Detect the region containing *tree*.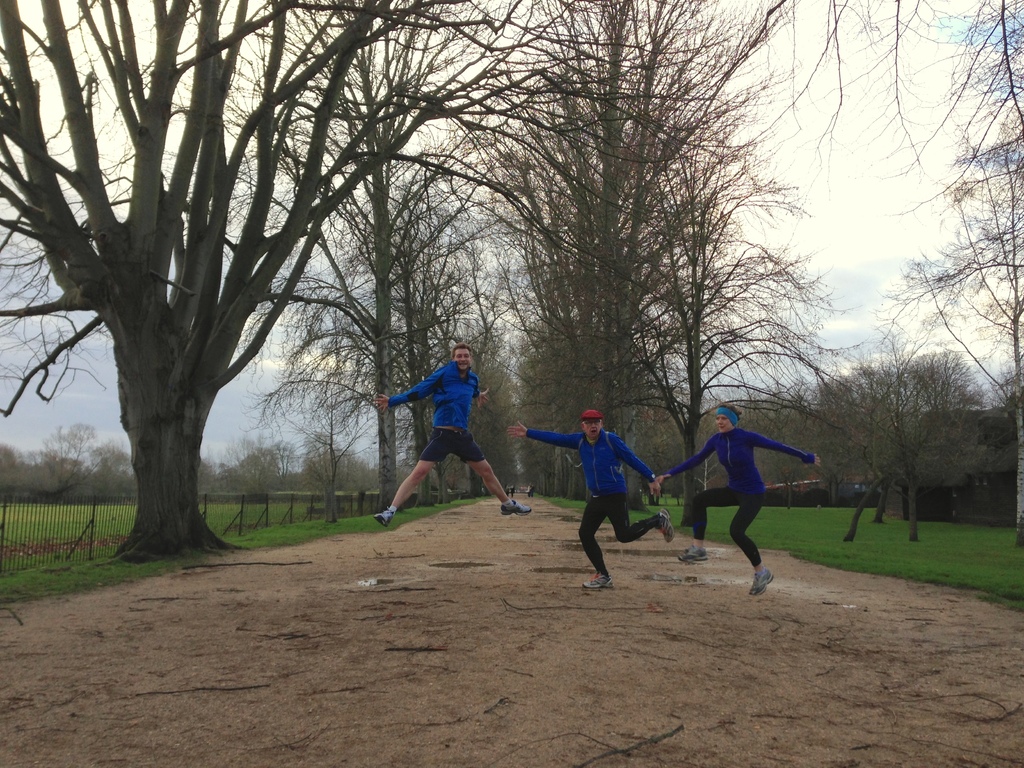
<box>882,0,1023,550</box>.
